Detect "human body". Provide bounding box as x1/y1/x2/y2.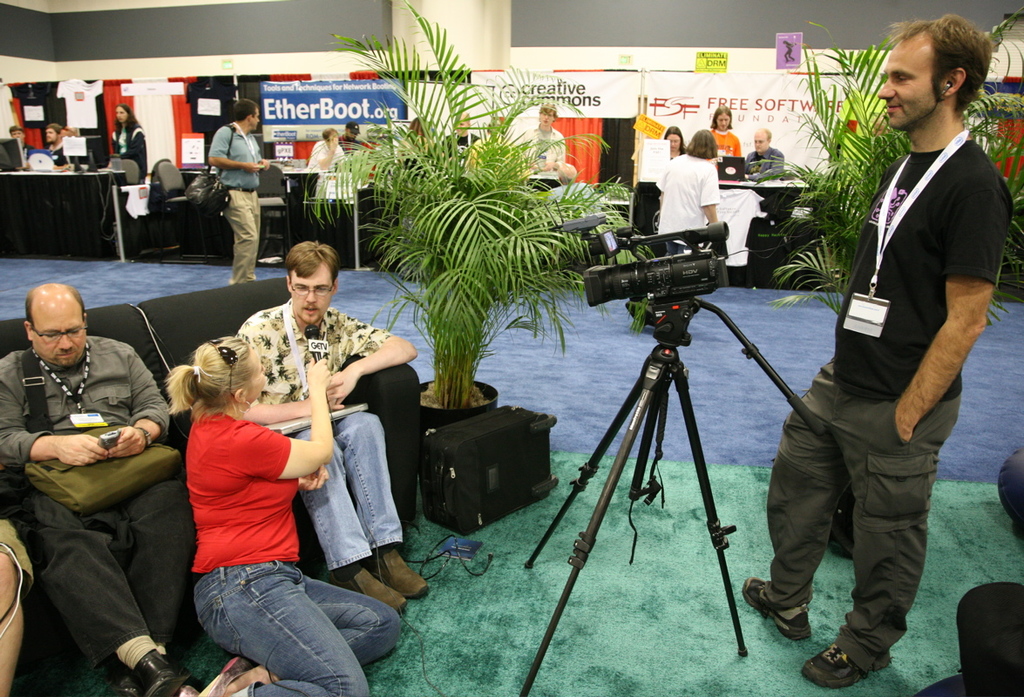
742/17/1017/693.
